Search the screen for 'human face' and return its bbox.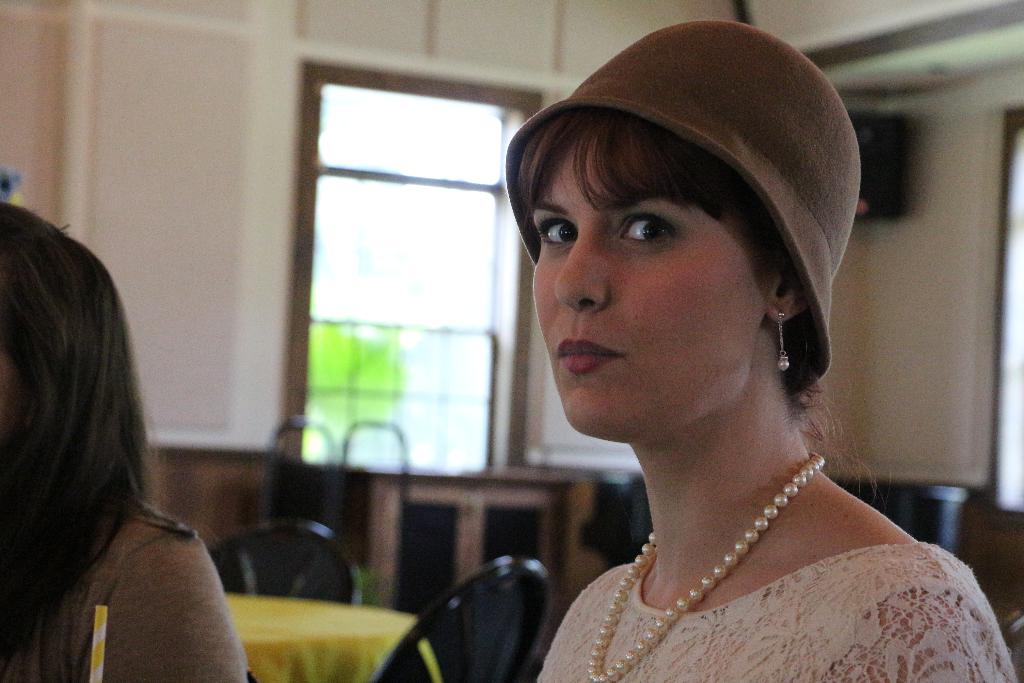
Found: left=530, top=119, right=766, bottom=436.
